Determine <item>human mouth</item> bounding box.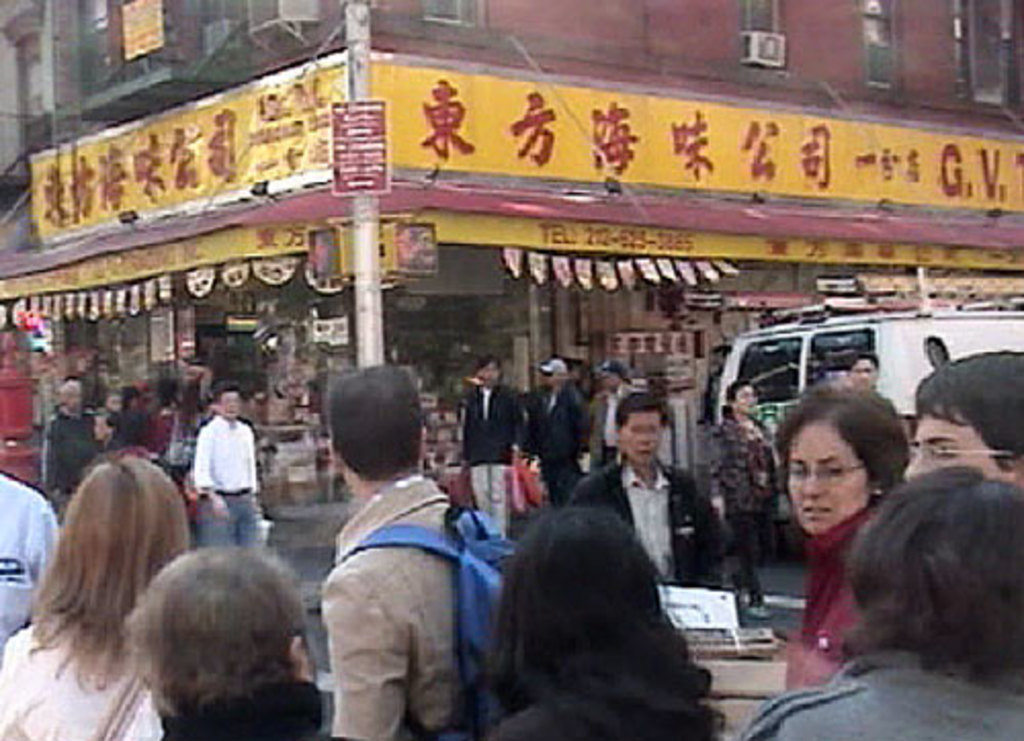
Determined: 803 504 834 516.
